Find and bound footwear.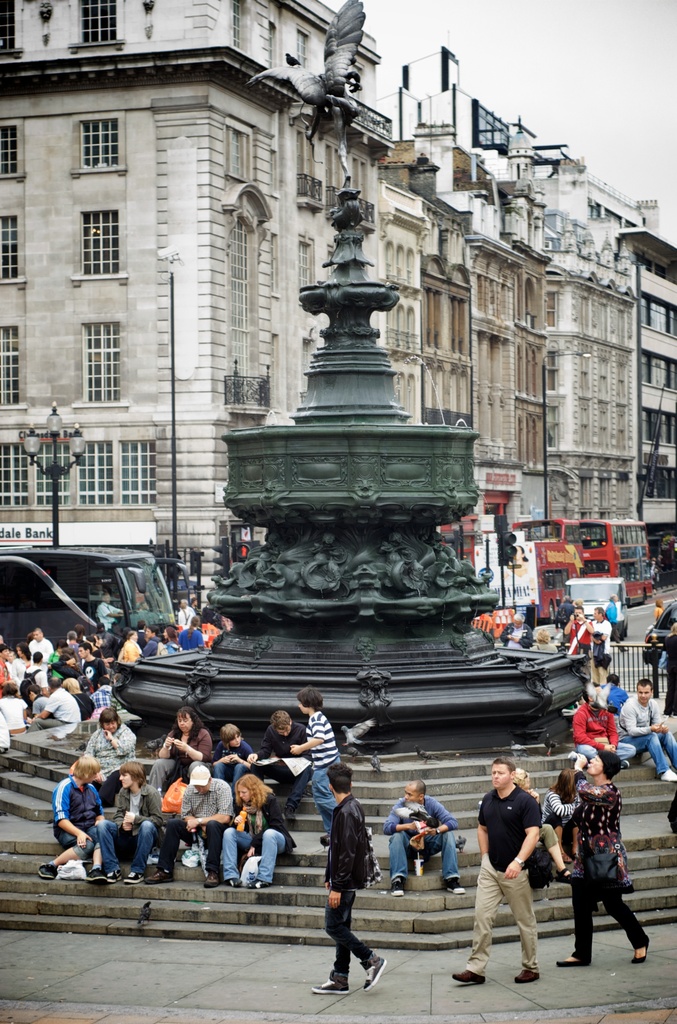
Bound: (x1=509, y1=970, x2=542, y2=986).
